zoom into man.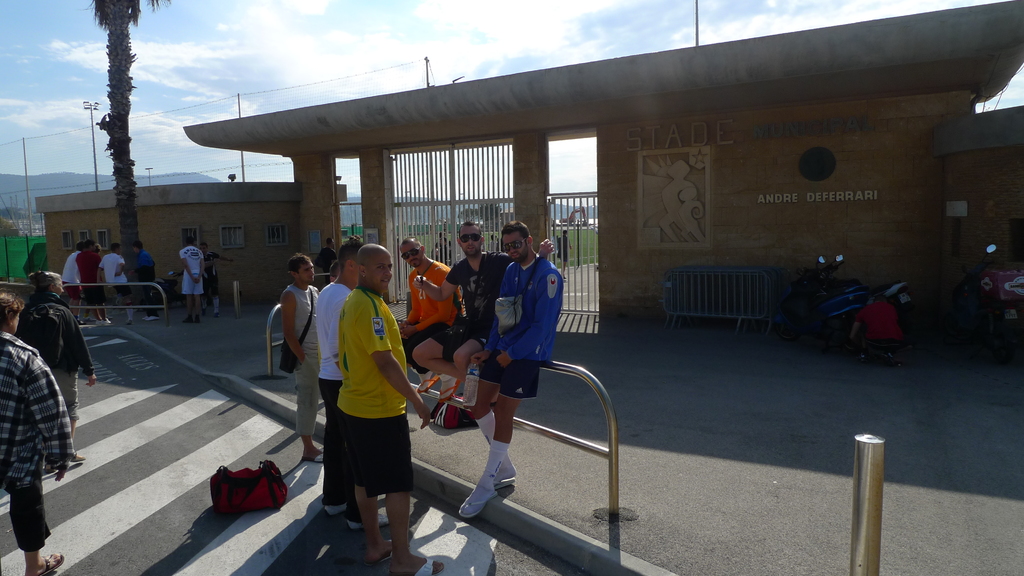
Zoom target: 410:219:555:404.
